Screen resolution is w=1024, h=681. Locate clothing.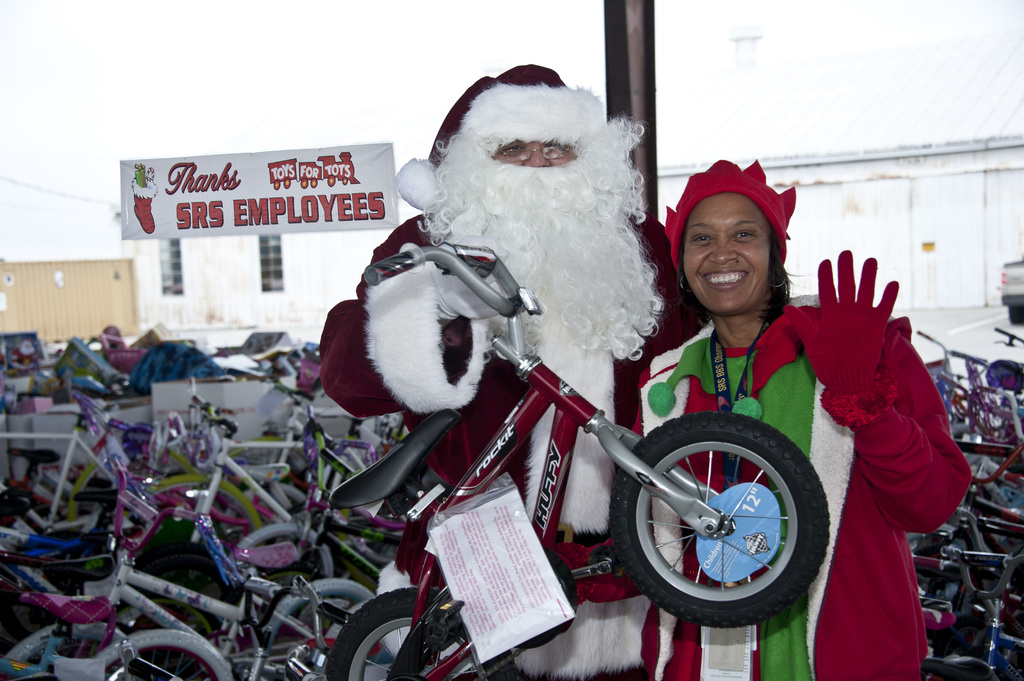
(704,248,948,645).
